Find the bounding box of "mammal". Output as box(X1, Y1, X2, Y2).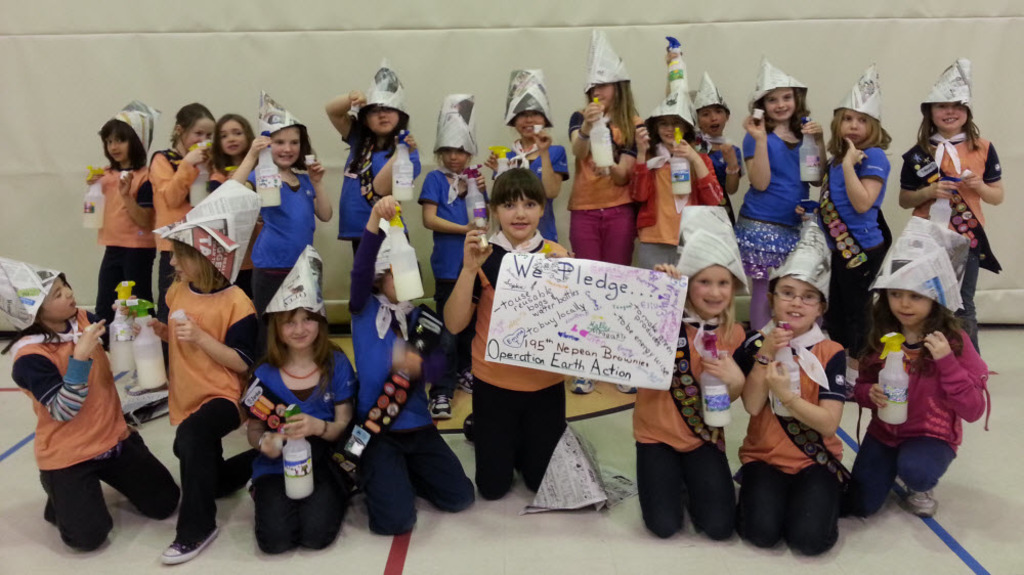
box(632, 260, 748, 537).
